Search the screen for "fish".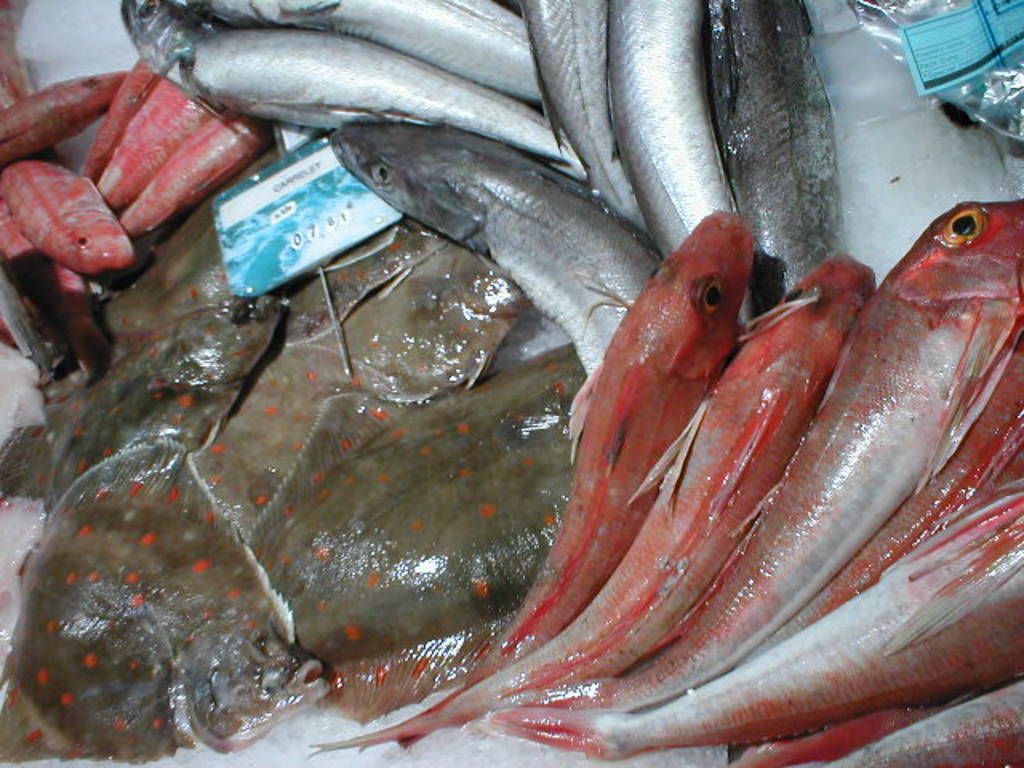
Found at <bbox>514, 190, 1022, 723</bbox>.
